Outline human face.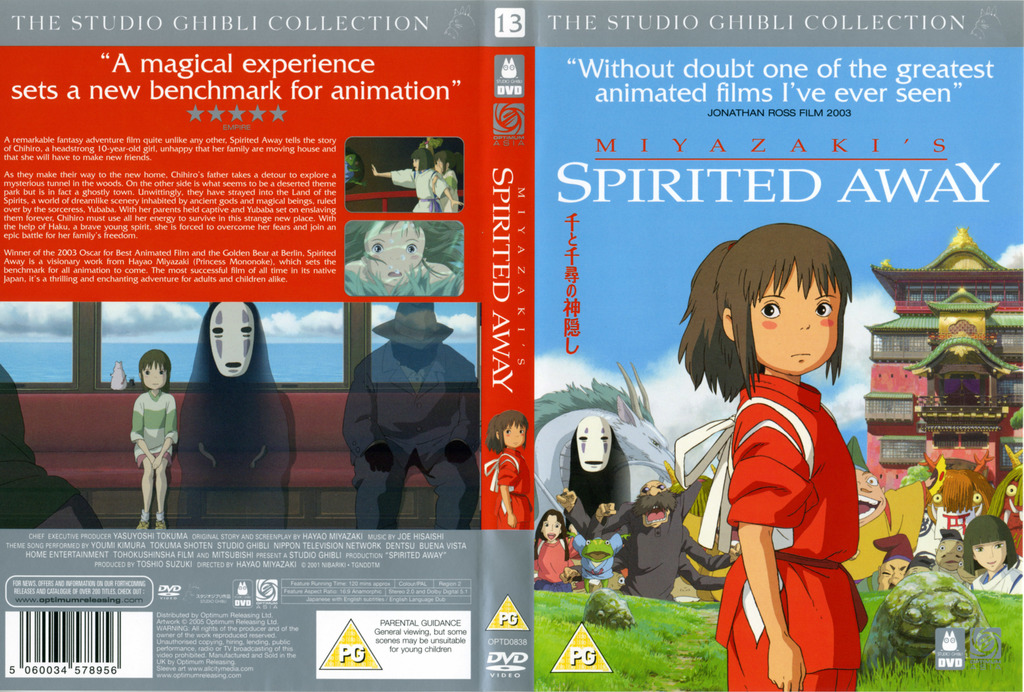
Outline: box=[748, 261, 837, 369].
